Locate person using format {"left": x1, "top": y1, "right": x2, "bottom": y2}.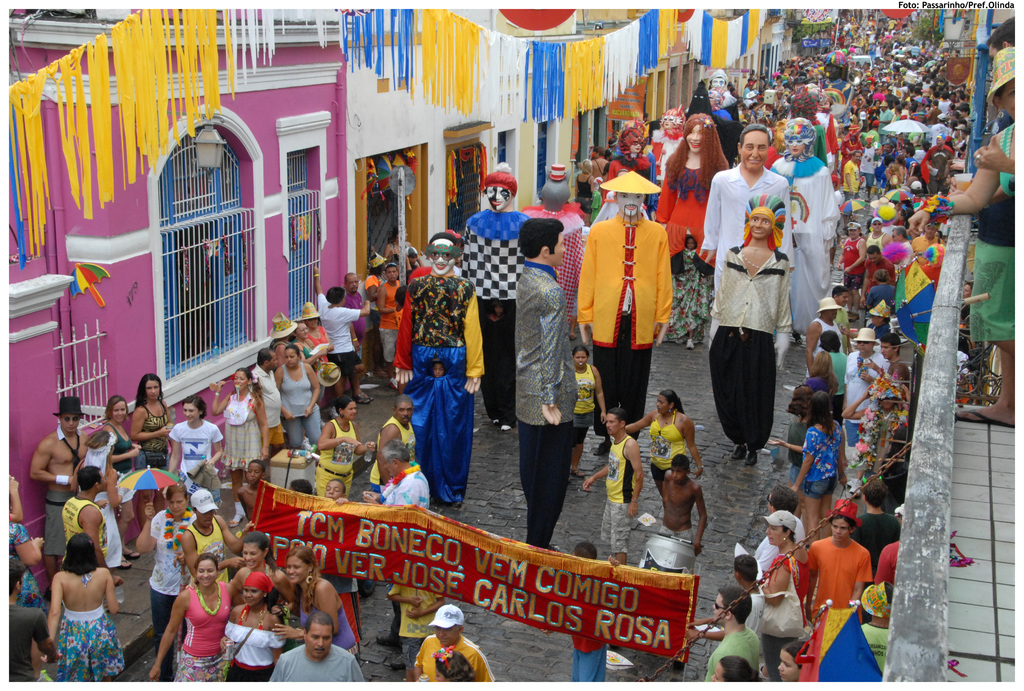
{"left": 579, "top": 148, "right": 606, "bottom": 177}.
